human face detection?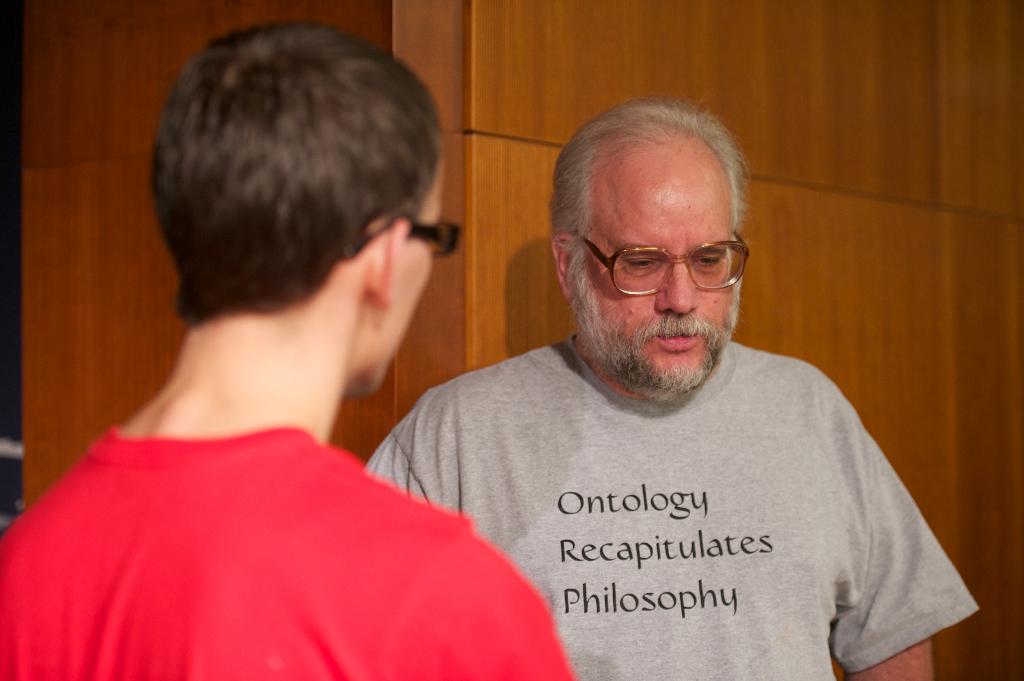
bbox(577, 166, 739, 402)
